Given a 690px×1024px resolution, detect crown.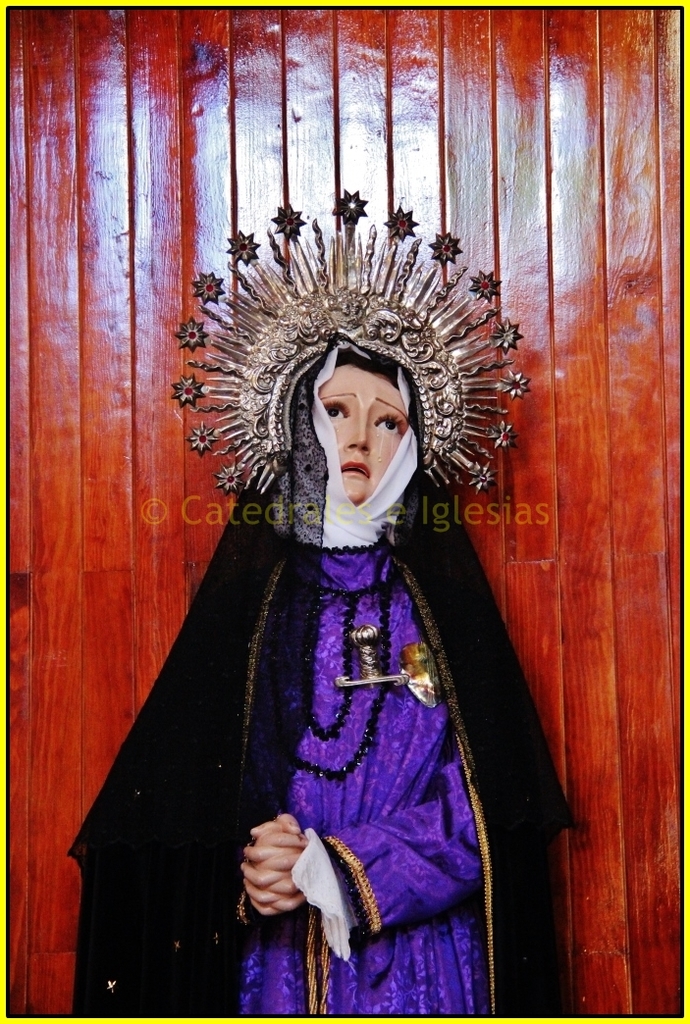
<box>166,187,529,496</box>.
